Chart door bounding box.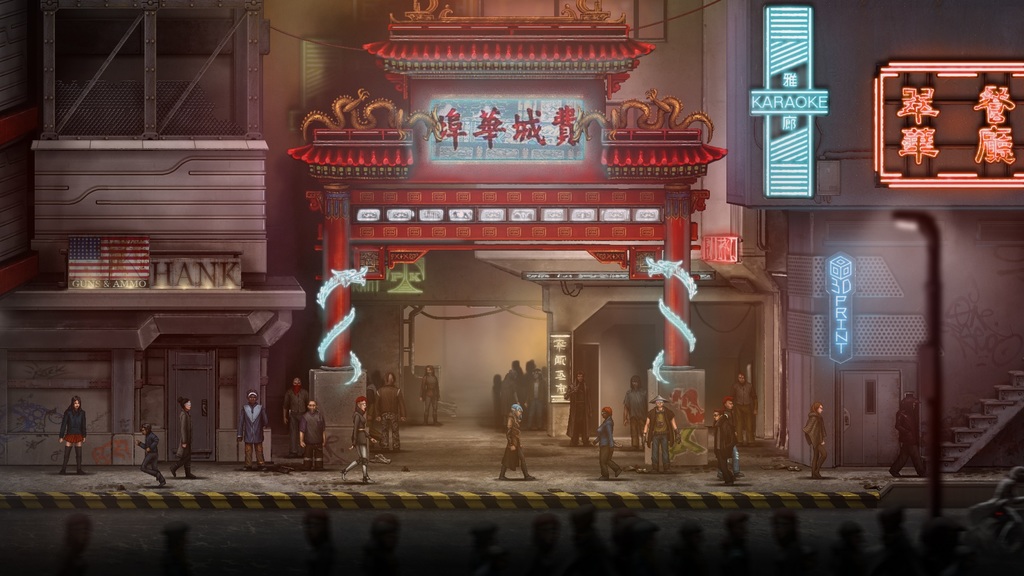
Charted: 841,372,901,468.
